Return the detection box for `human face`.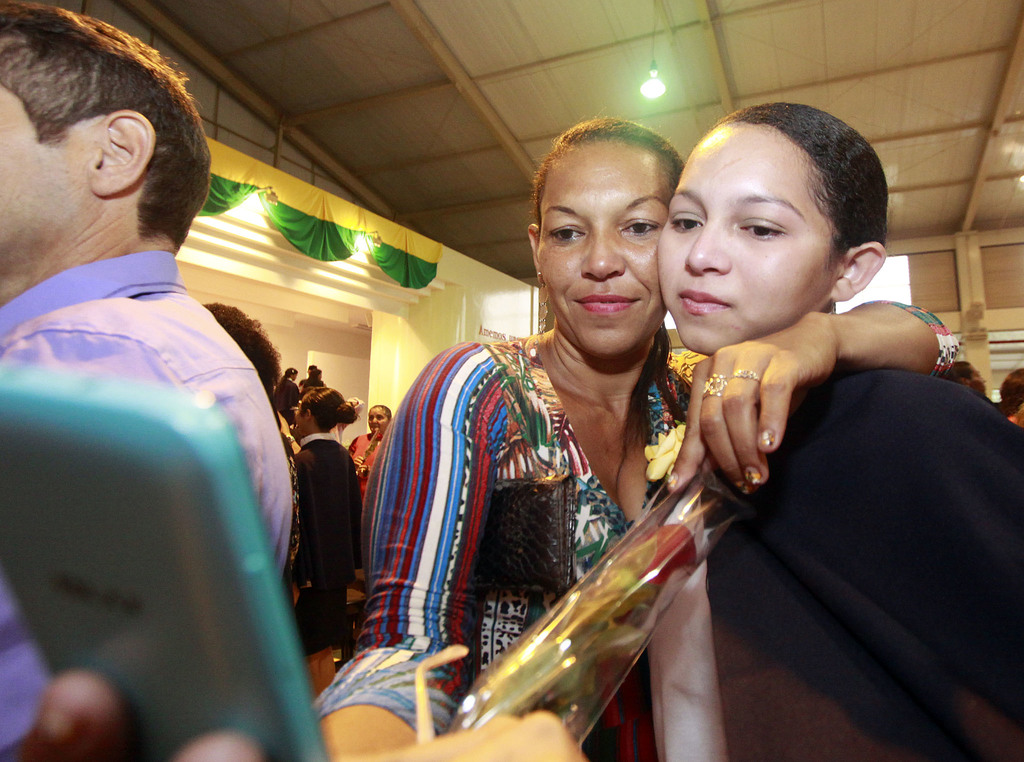
bbox=(652, 120, 835, 353).
